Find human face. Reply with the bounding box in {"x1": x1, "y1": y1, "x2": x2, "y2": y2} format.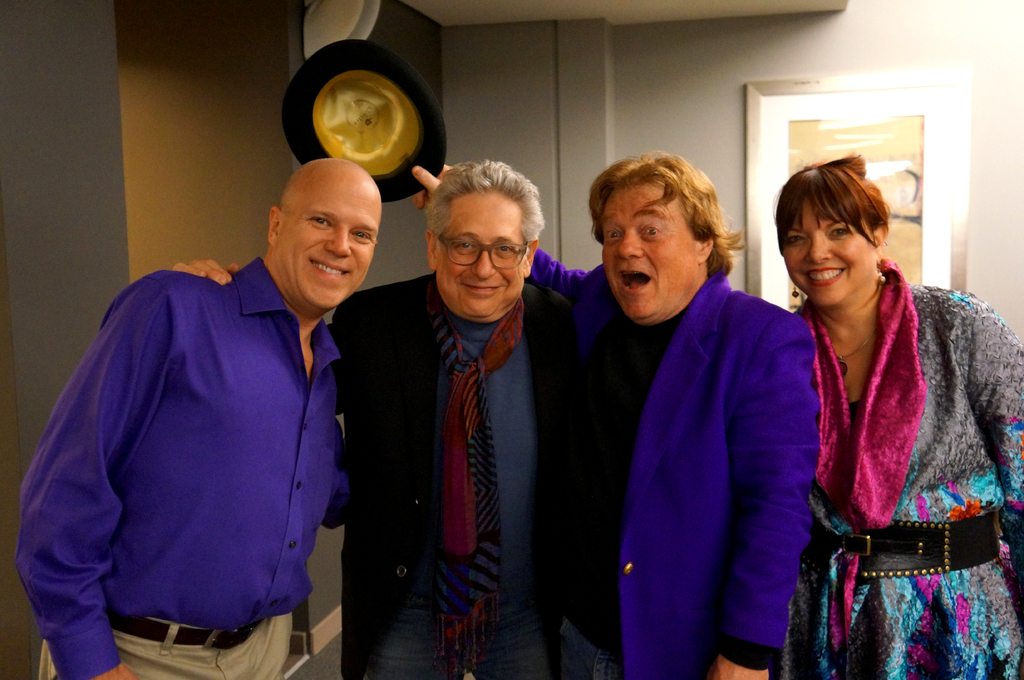
{"x1": 280, "y1": 175, "x2": 378, "y2": 311}.
